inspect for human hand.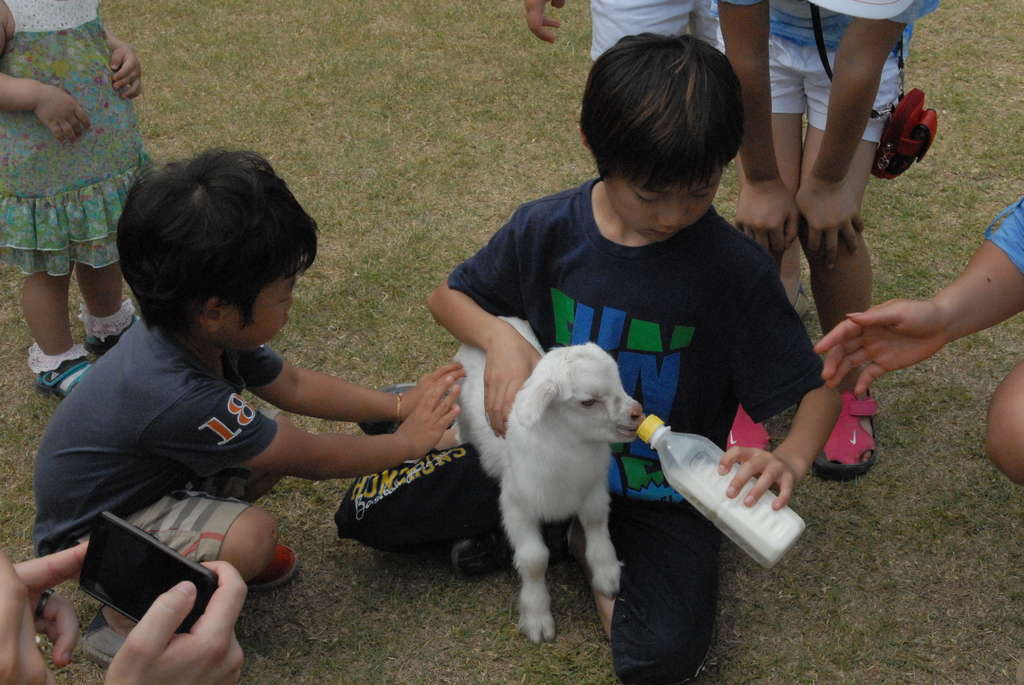
Inspection: rect(403, 359, 467, 421).
